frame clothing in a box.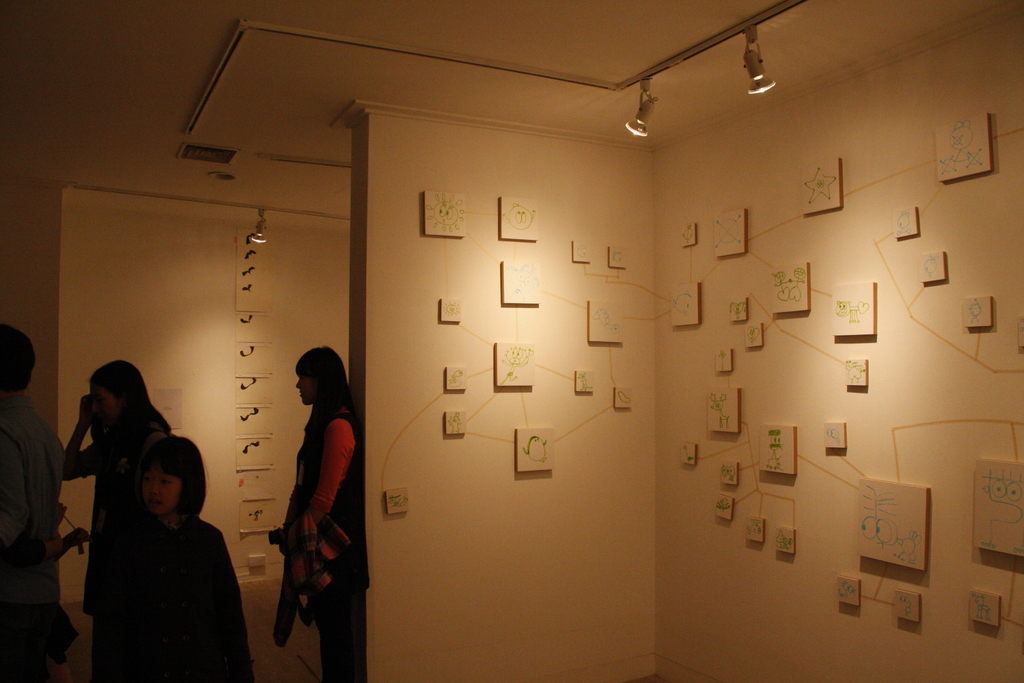
13/539/76/672.
